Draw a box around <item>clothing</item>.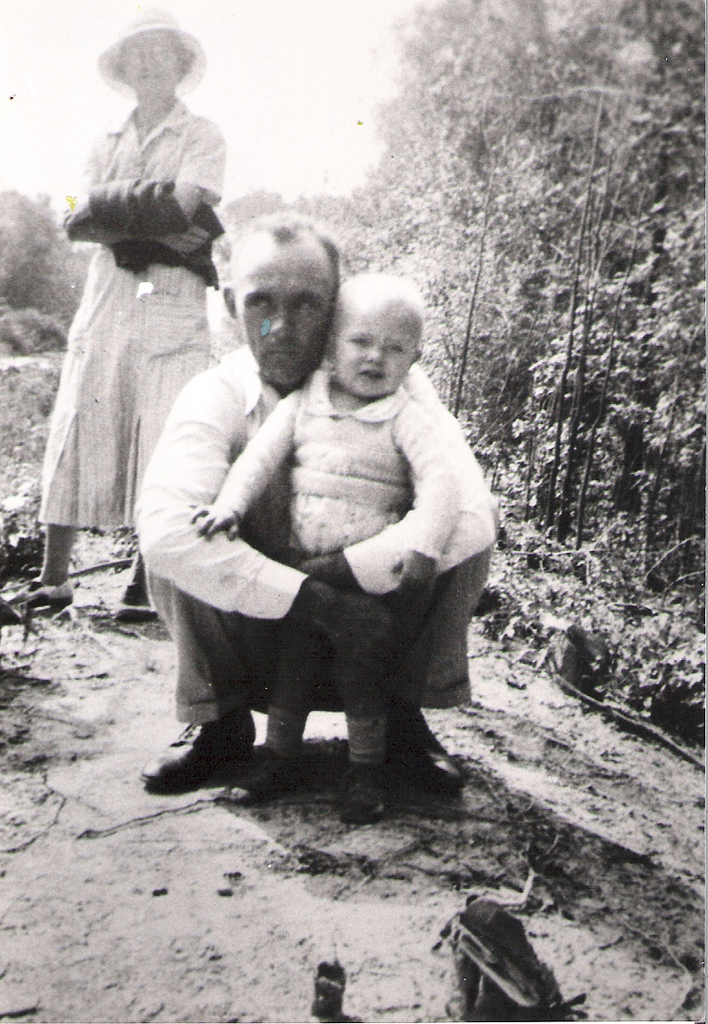
crop(222, 369, 463, 773).
